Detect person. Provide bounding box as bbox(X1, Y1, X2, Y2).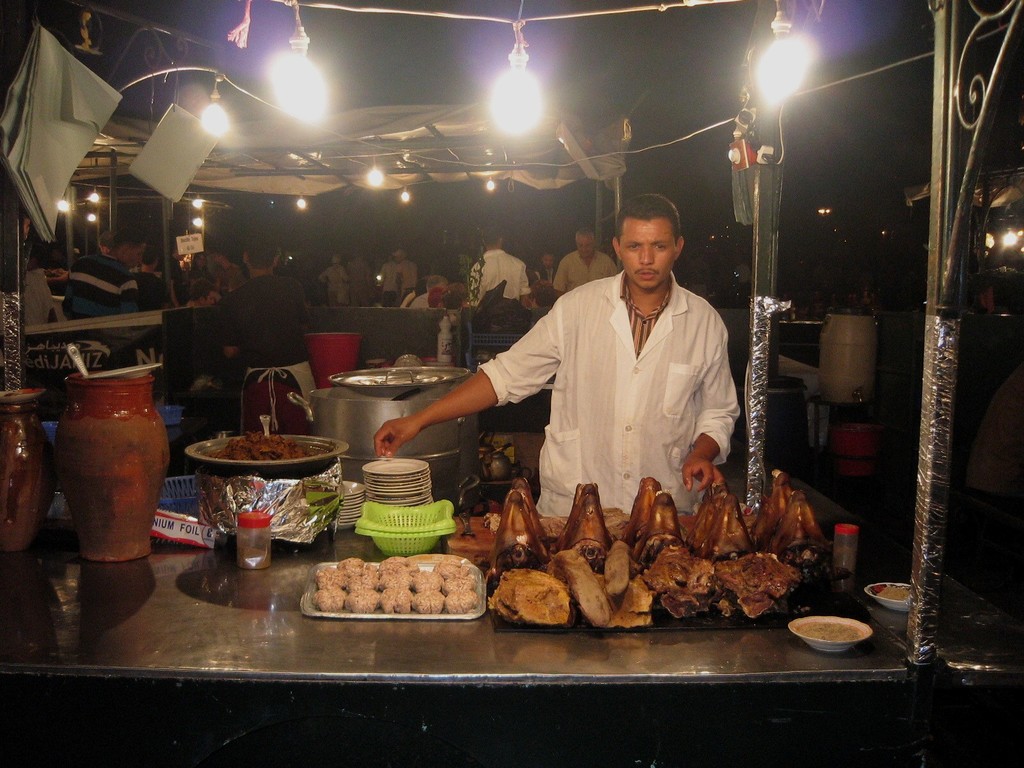
bbox(380, 205, 733, 540).
